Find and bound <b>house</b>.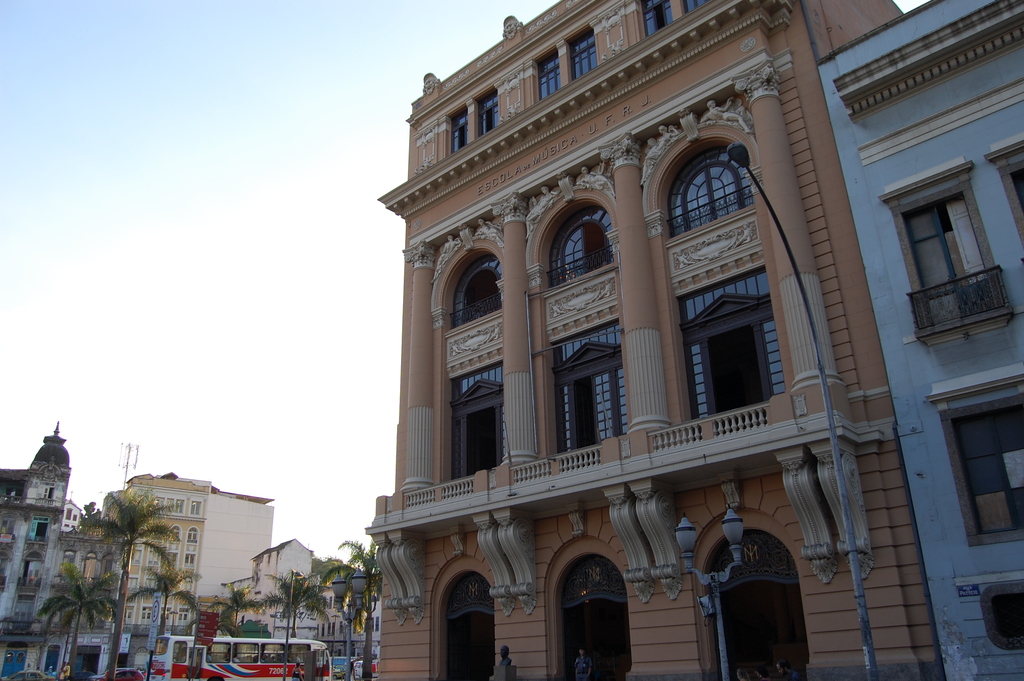
Bound: box=[817, 0, 1023, 680].
